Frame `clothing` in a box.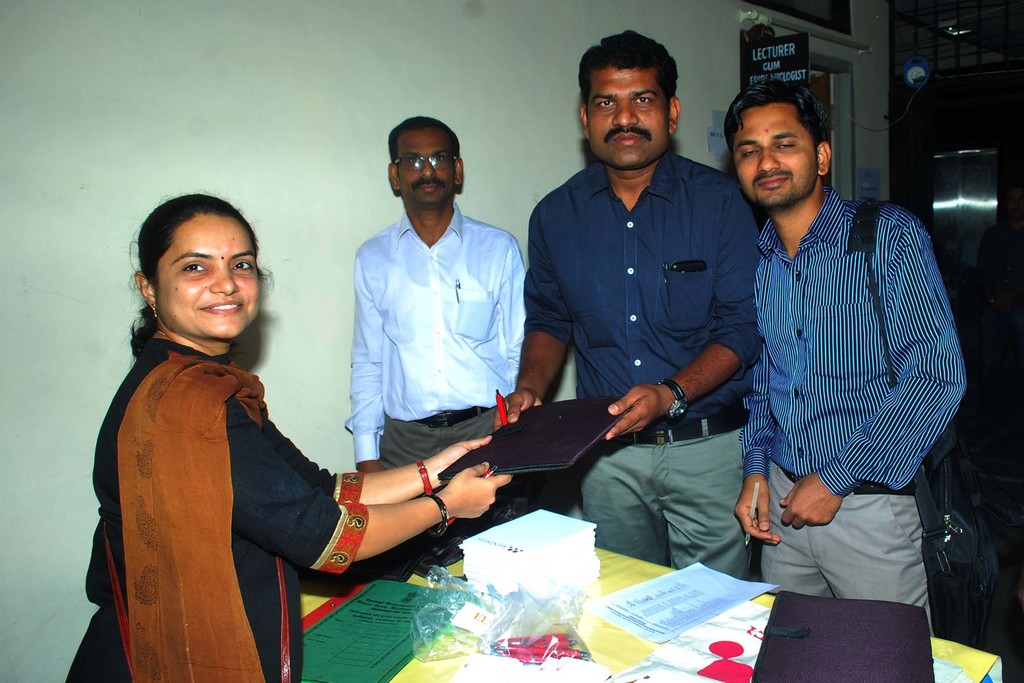
{"x1": 85, "y1": 274, "x2": 403, "y2": 650}.
